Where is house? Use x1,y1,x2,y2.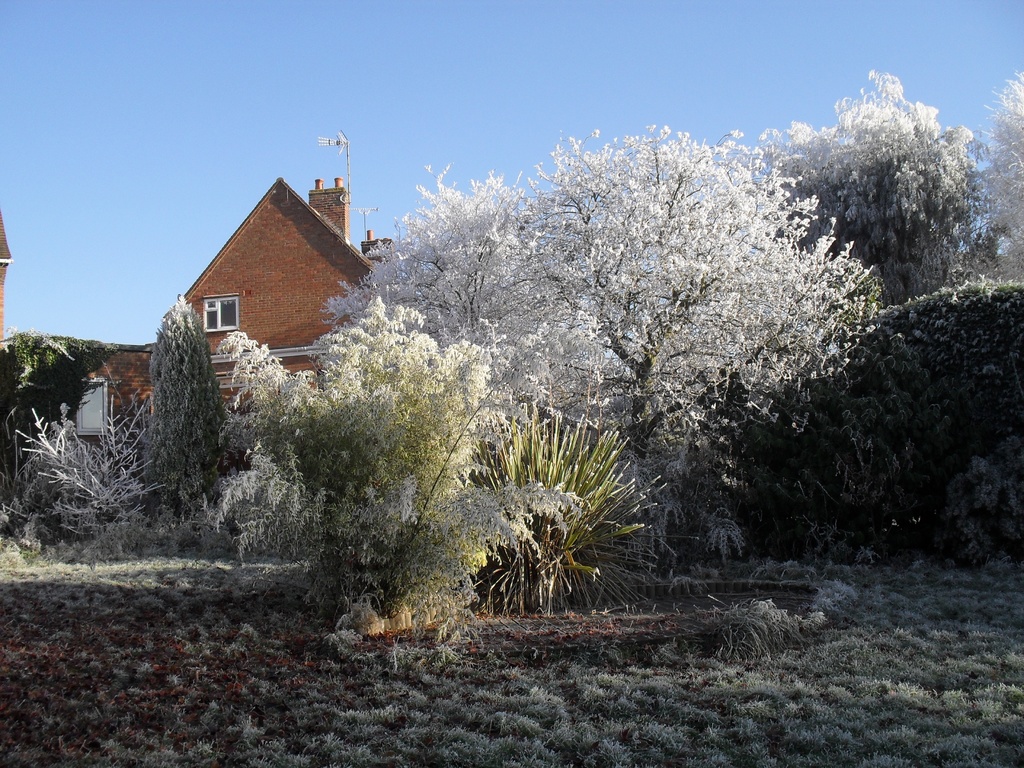
1,344,172,509.
